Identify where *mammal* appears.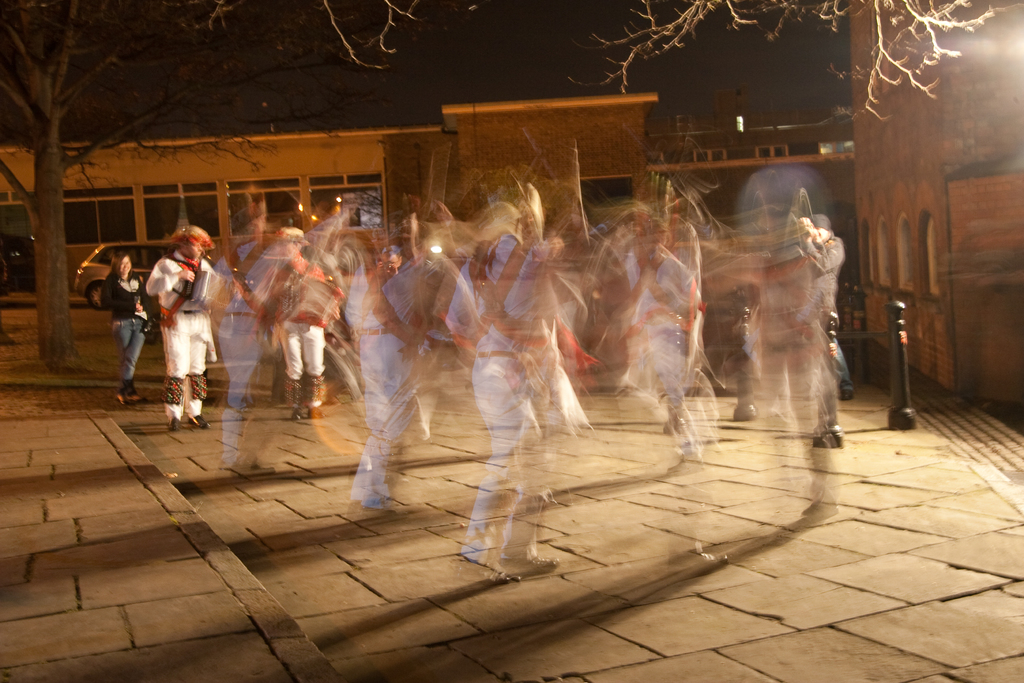
Appears at 106,245,145,400.
